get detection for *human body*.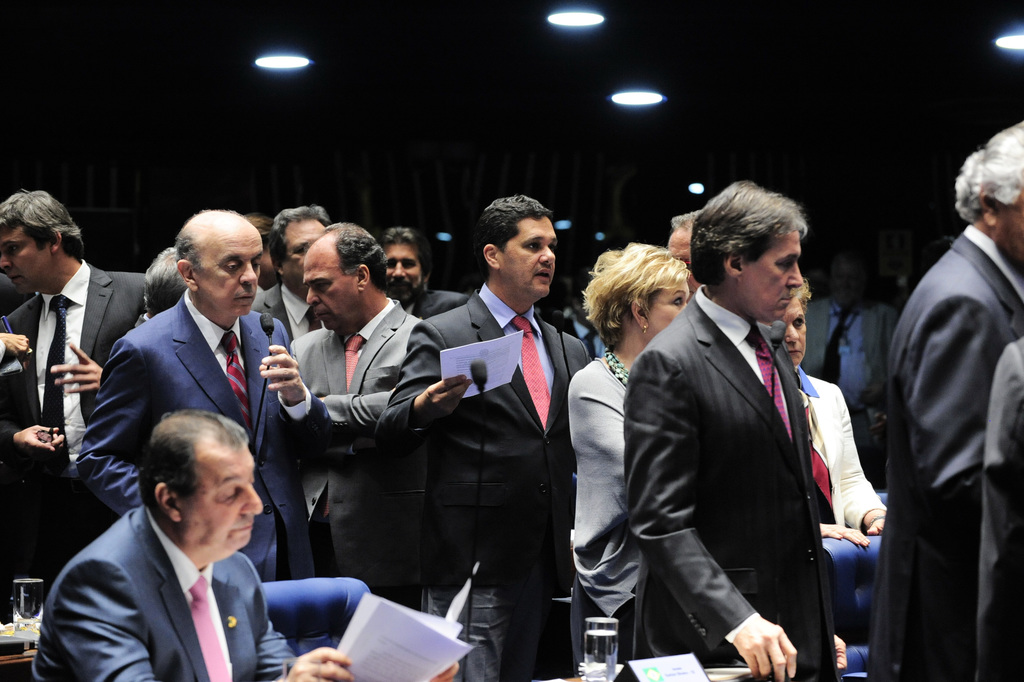
Detection: [81,293,329,576].
